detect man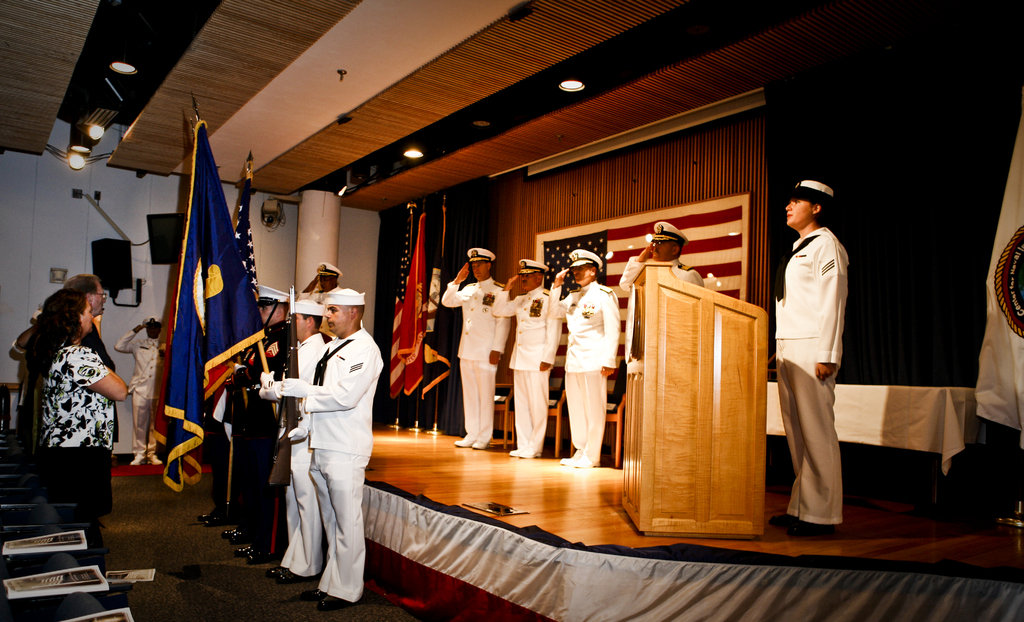
439/243/510/450
